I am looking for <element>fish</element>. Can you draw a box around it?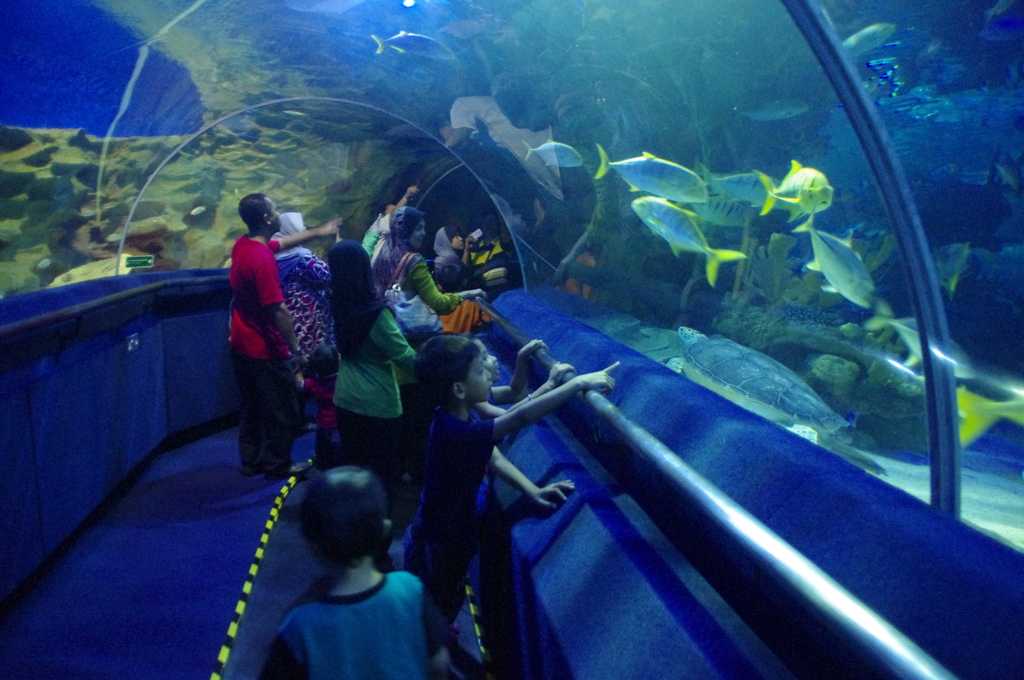
Sure, the bounding box is (left=748, top=161, right=833, bottom=219).
